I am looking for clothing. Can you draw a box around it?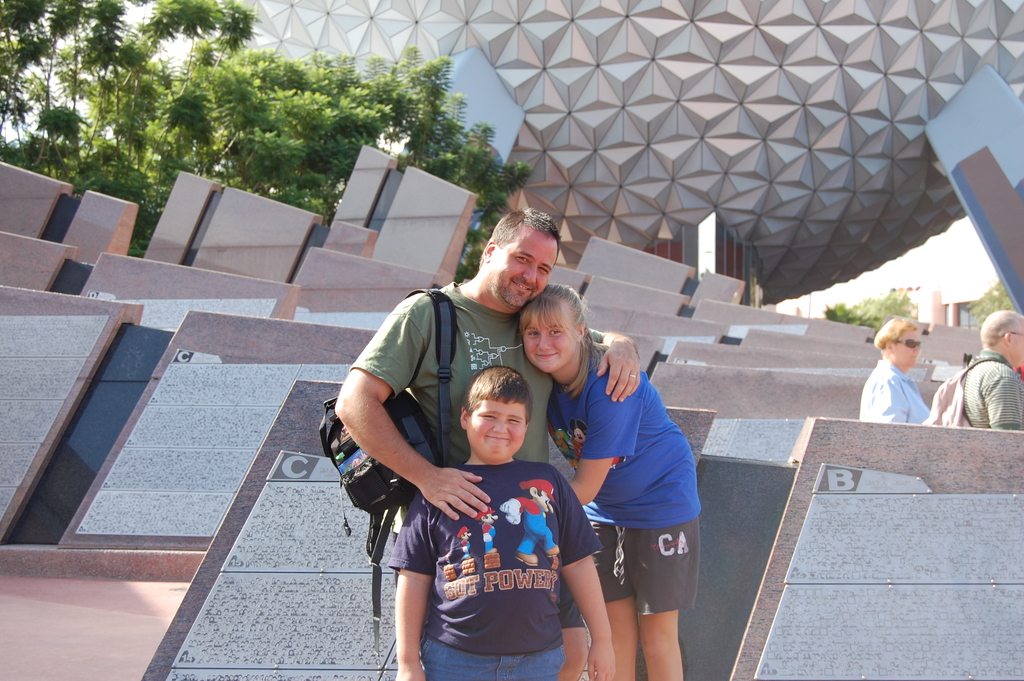
Sure, the bounding box is crop(348, 280, 609, 631).
